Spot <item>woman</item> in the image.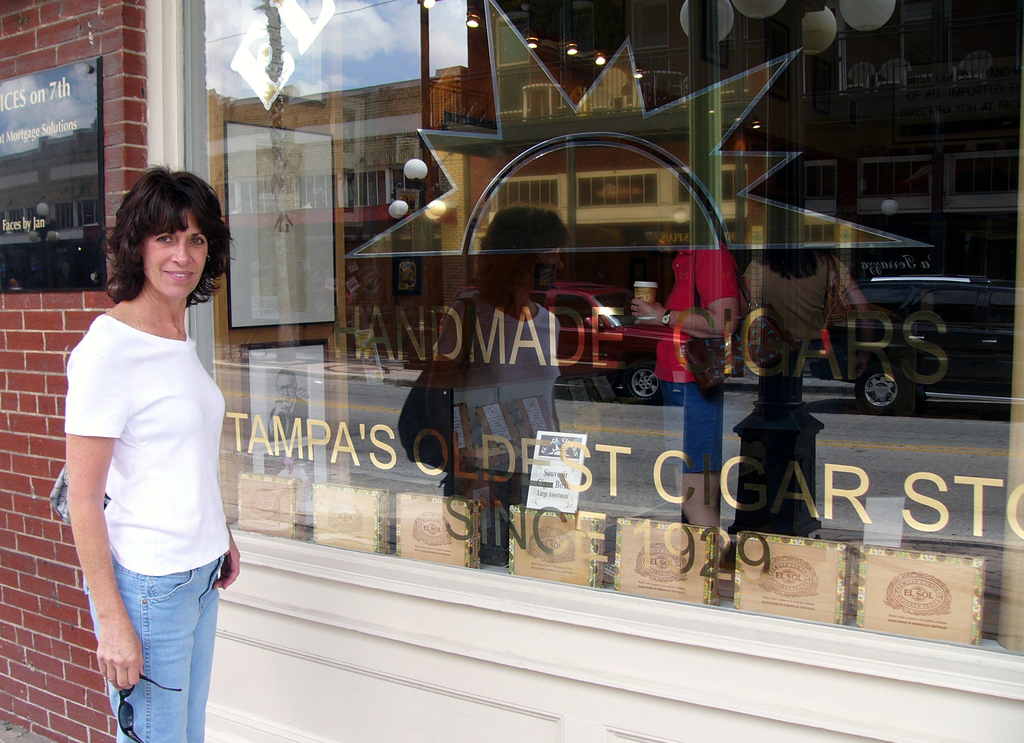
<item>woman</item> found at {"left": 52, "top": 152, "right": 244, "bottom": 742}.
